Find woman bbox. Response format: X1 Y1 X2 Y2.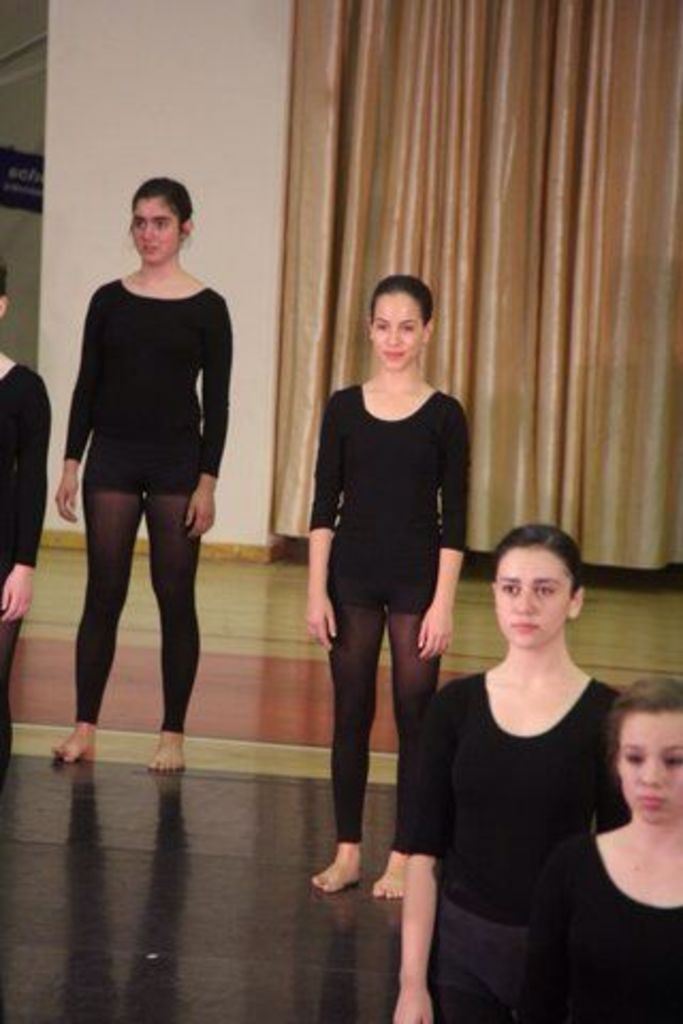
536 683 681 1022.
